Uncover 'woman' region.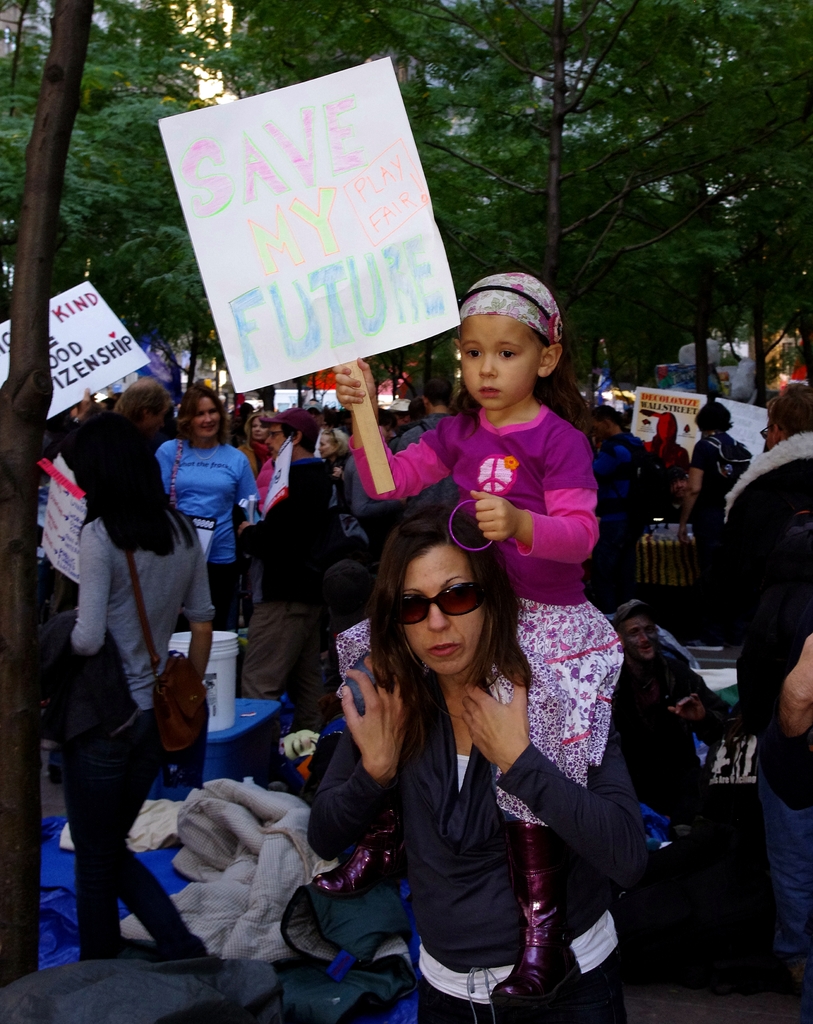
Uncovered: <box>311,482,578,1023</box>.
